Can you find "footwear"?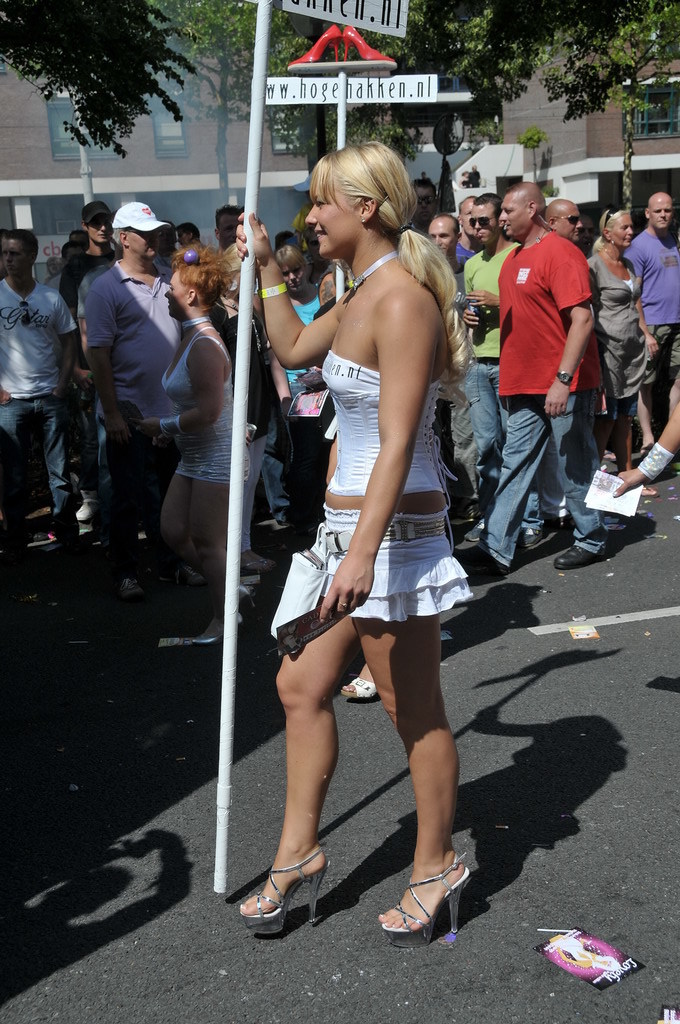
Yes, bounding box: (122,576,145,595).
